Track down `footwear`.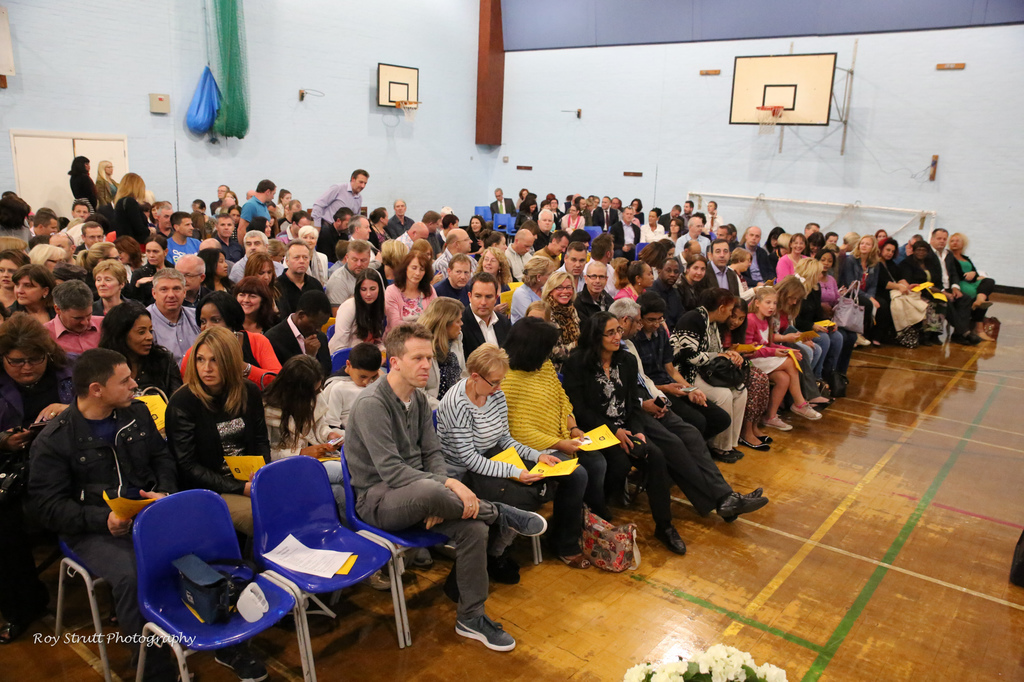
Tracked to detection(800, 402, 825, 421).
